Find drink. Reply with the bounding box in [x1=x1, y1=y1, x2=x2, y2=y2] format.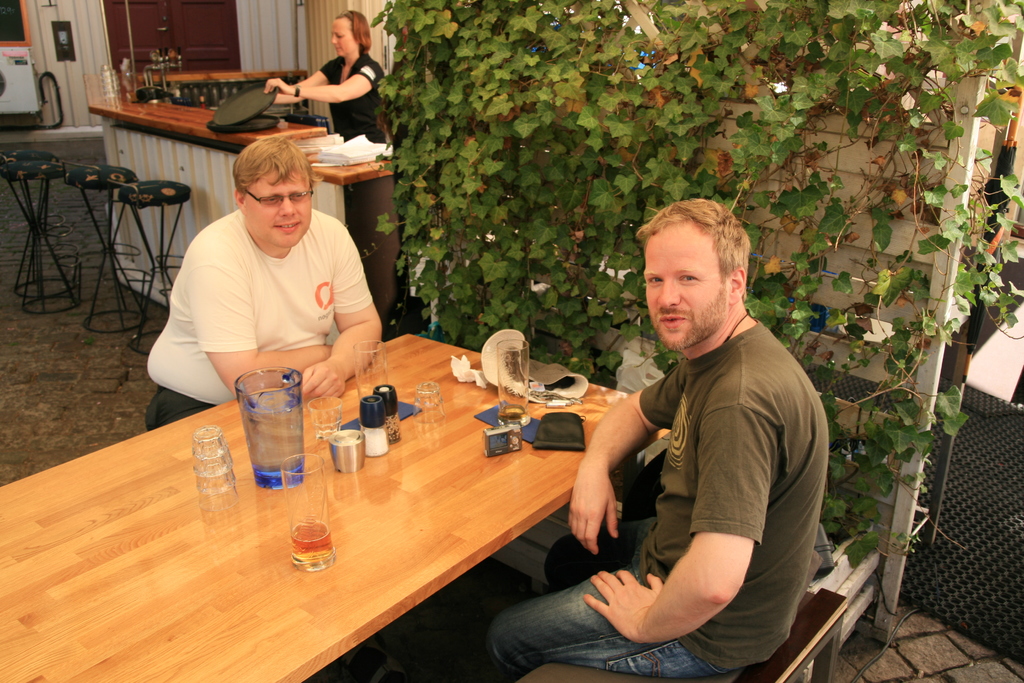
[x1=229, y1=370, x2=300, y2=490].
